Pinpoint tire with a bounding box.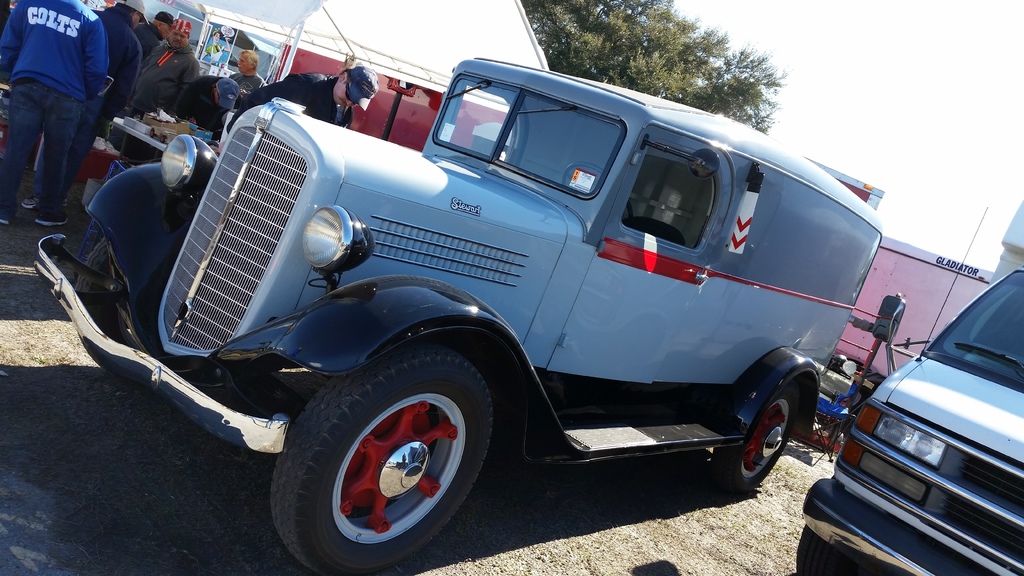
733:374:813:493.
